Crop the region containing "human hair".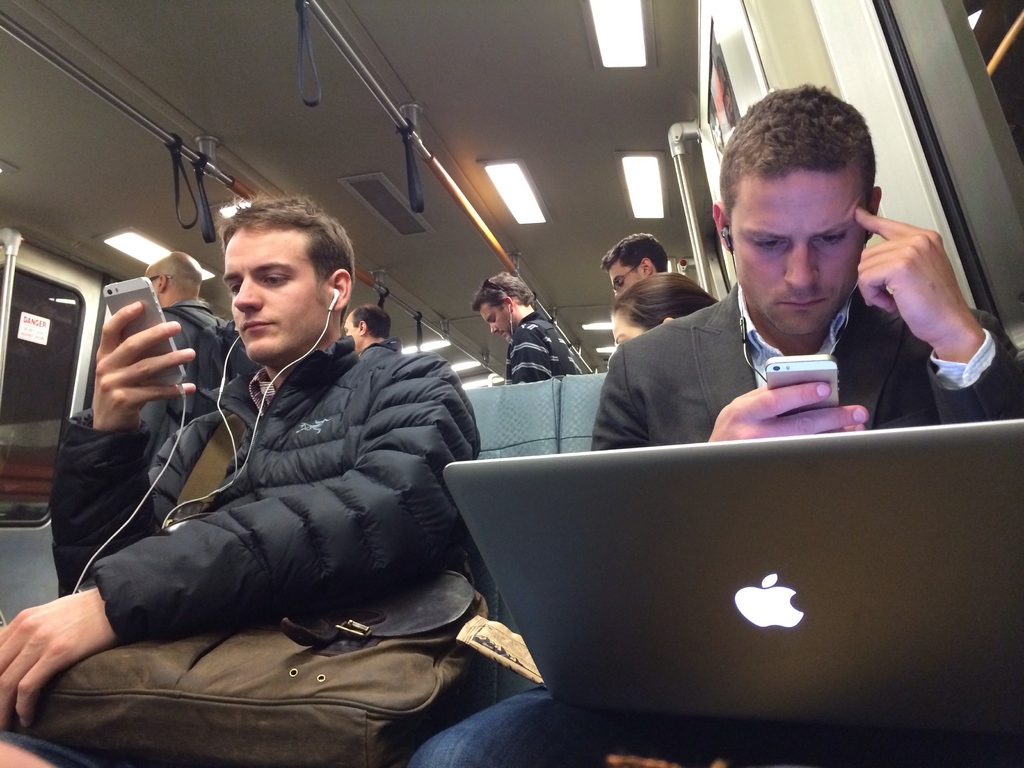
Crop region: [208,198,342,327].
